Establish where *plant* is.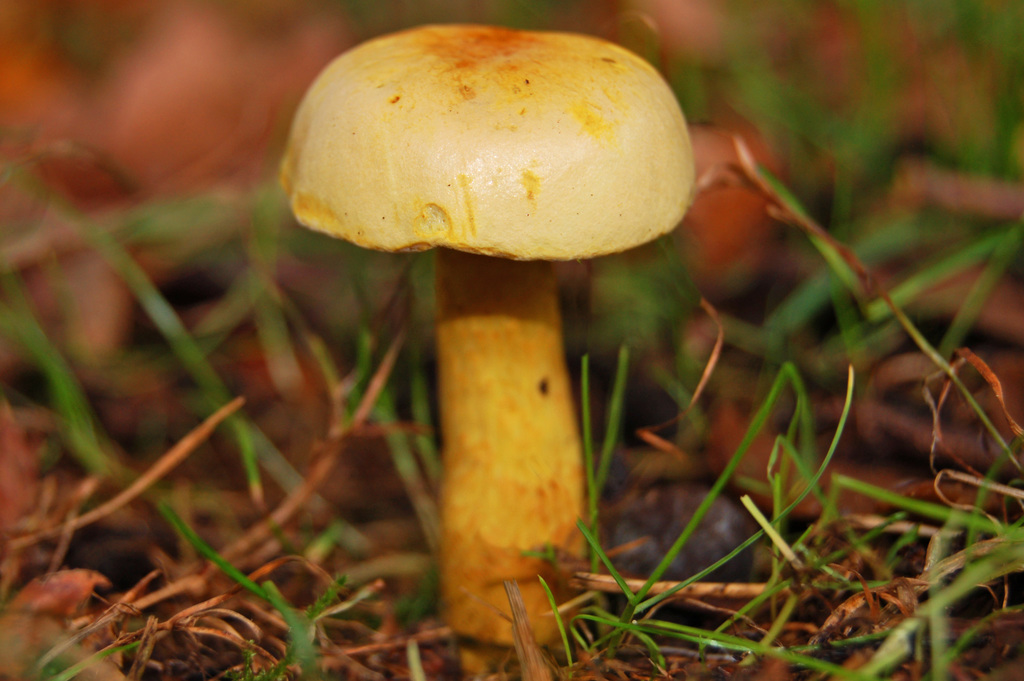
Established at [x1=149, y1=0, x2=839, y2=657].
